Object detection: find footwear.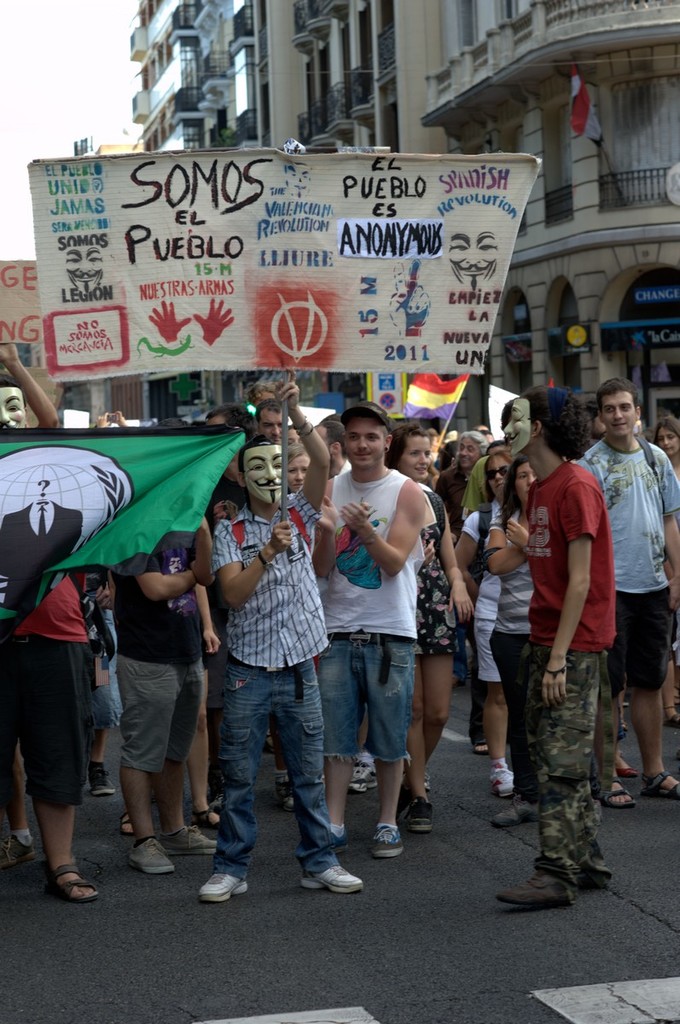
bbox=(340, 748, 377, 788).
